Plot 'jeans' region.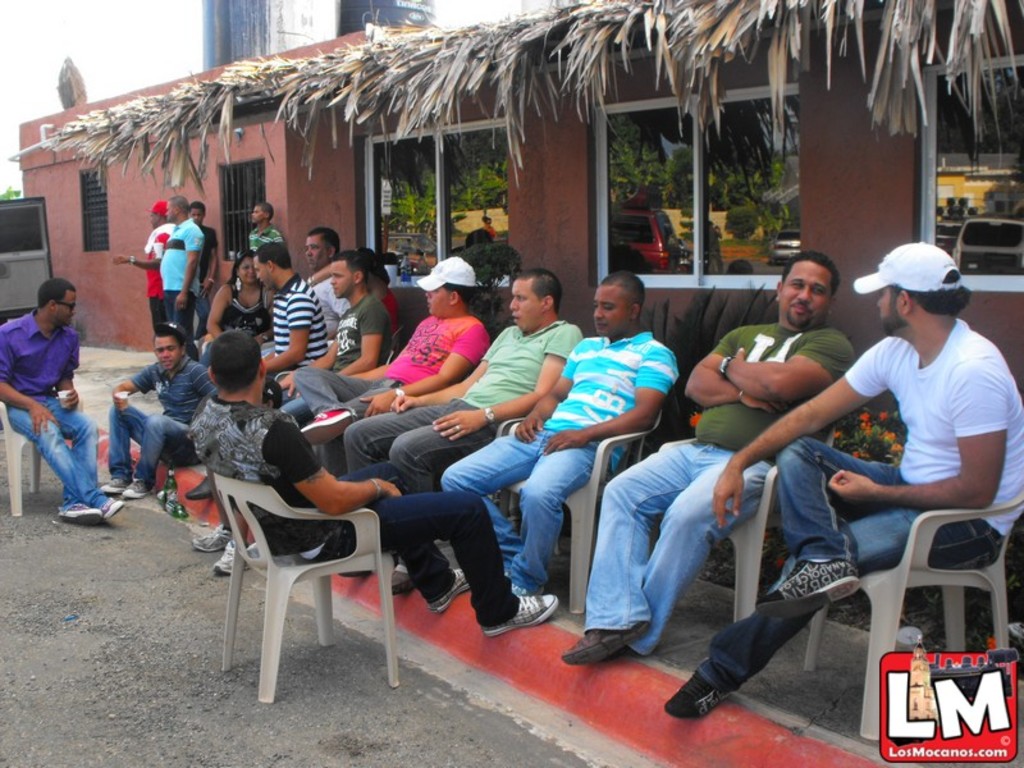
Plotted at [694,431,1020,707].
